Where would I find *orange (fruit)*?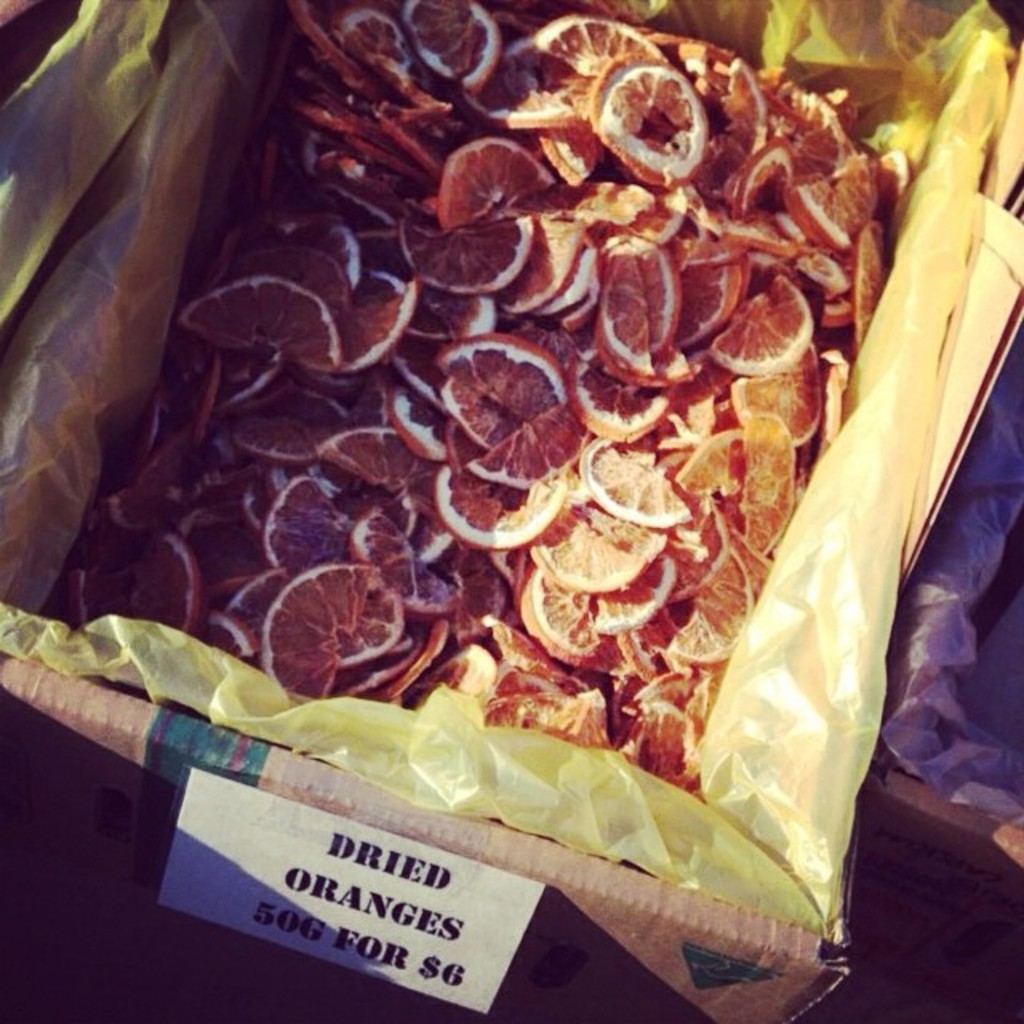
At x1=206 y1=618 x2=259 y2=656.
